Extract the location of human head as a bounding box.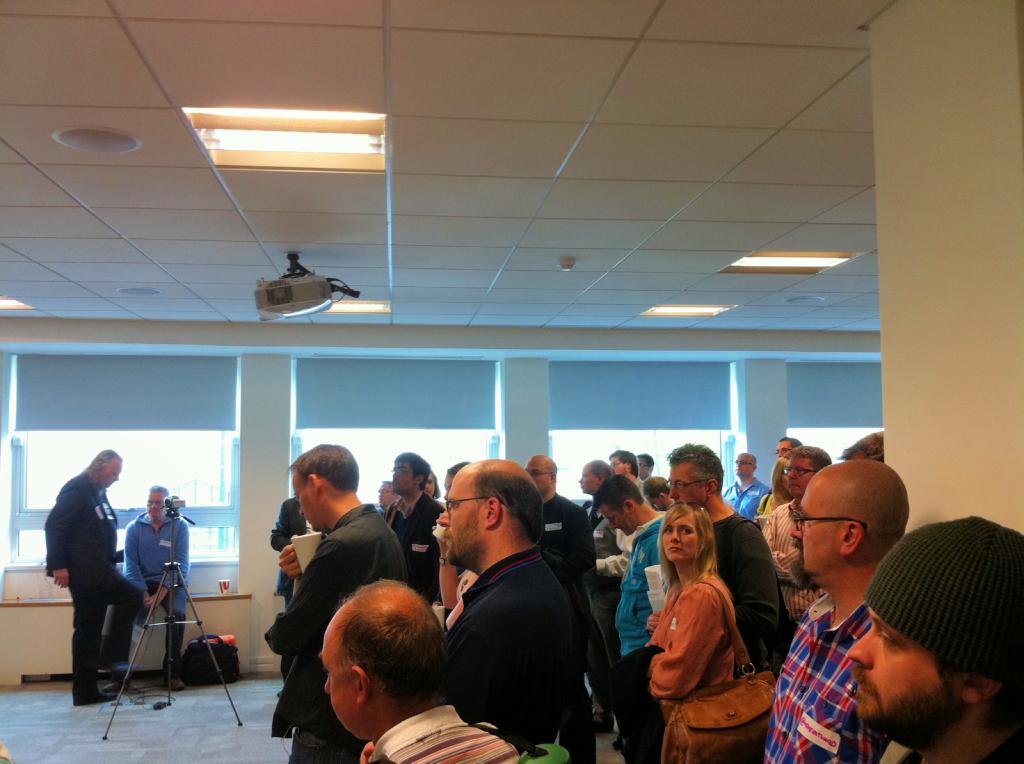
l=437, t=458, r=543, b=562.
